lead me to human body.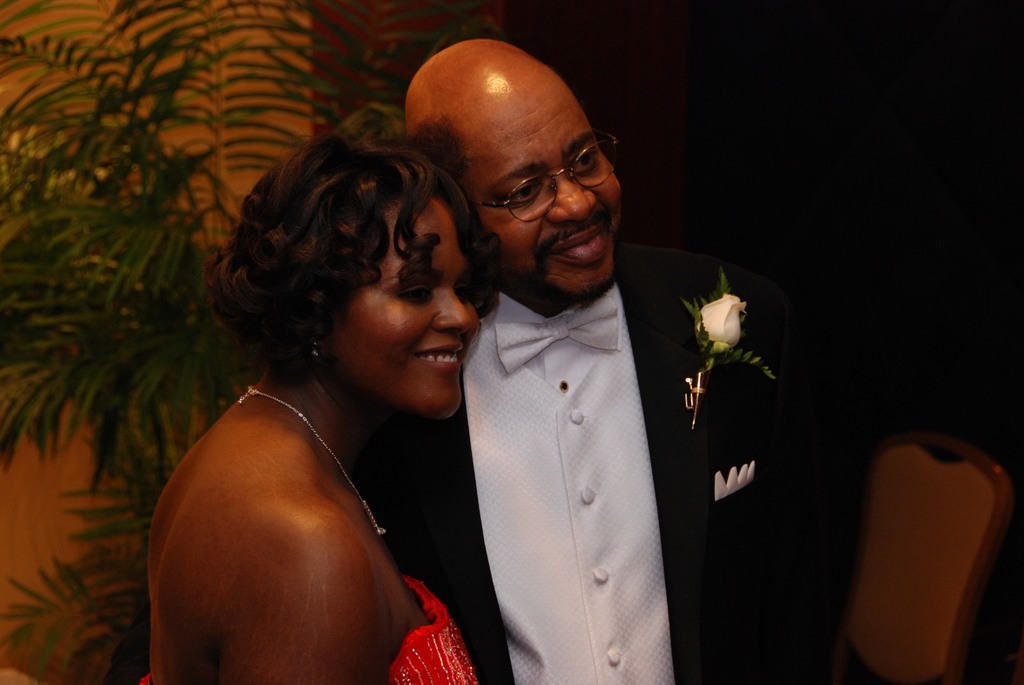
Lead to locate(355, 242, 881, 684).
